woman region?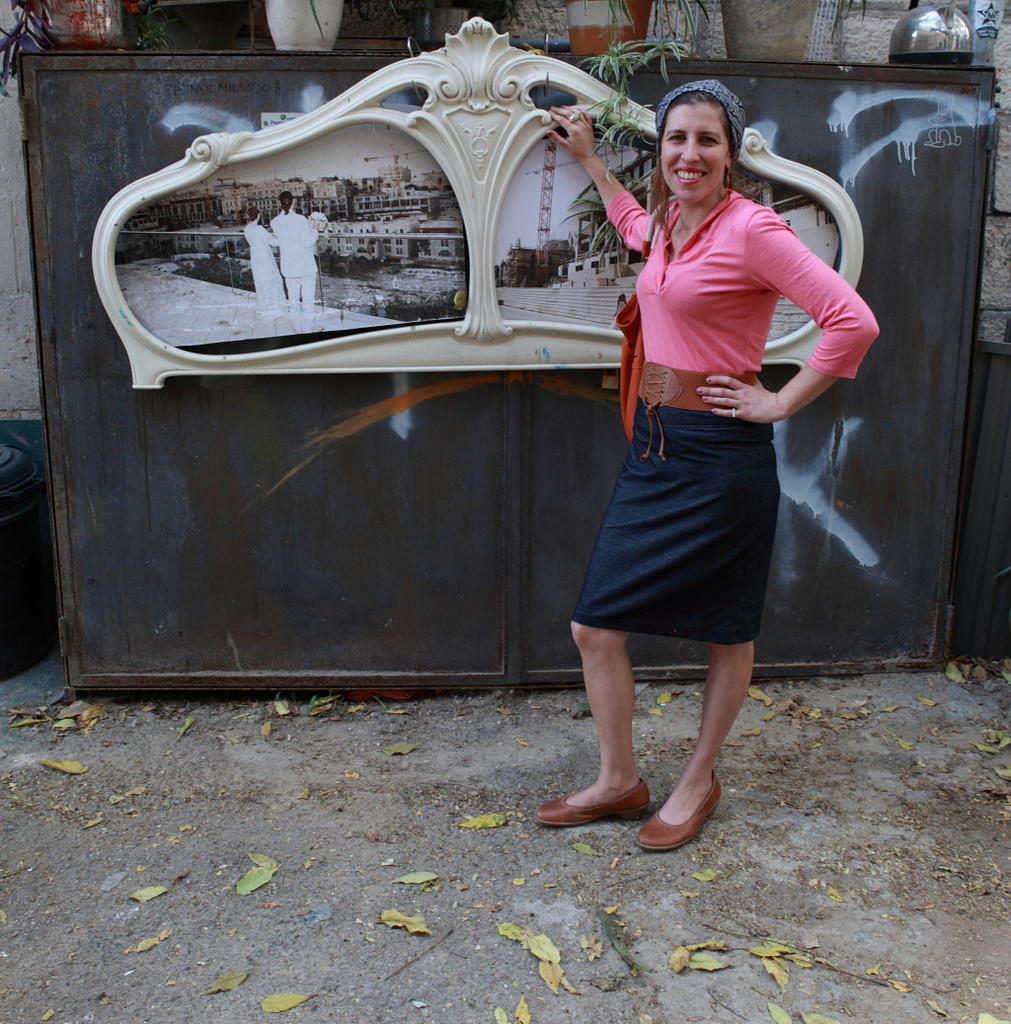
bbox(244, 199, 278, 291)
